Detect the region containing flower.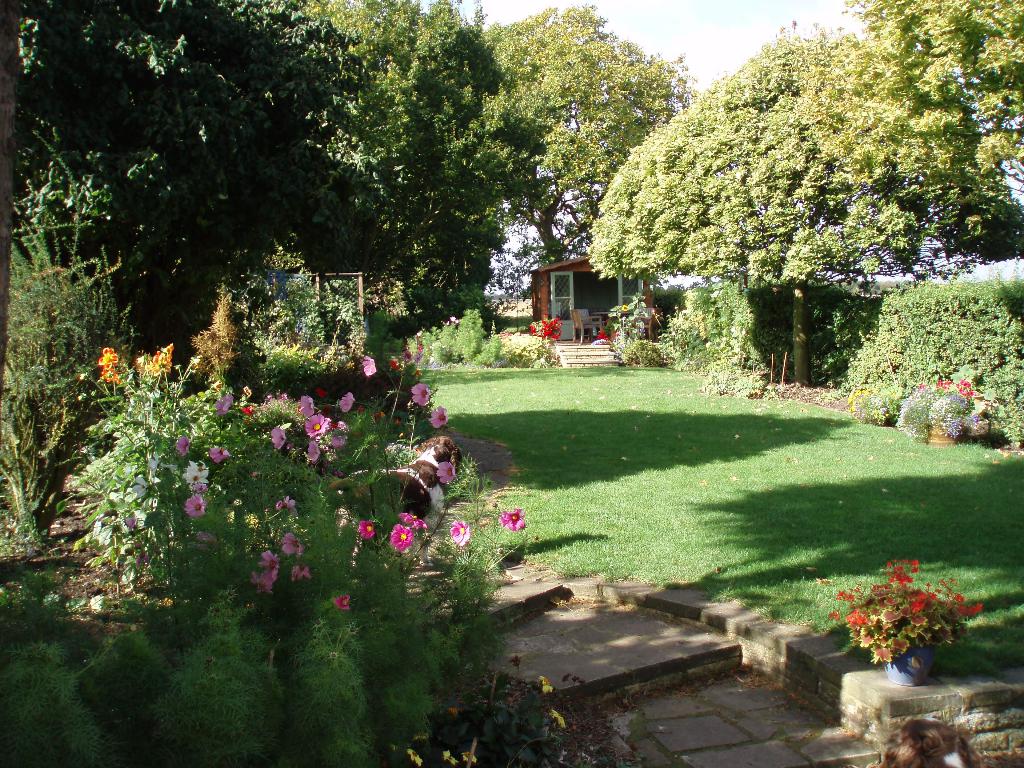
bbox=(283, 533, 305, 561).
